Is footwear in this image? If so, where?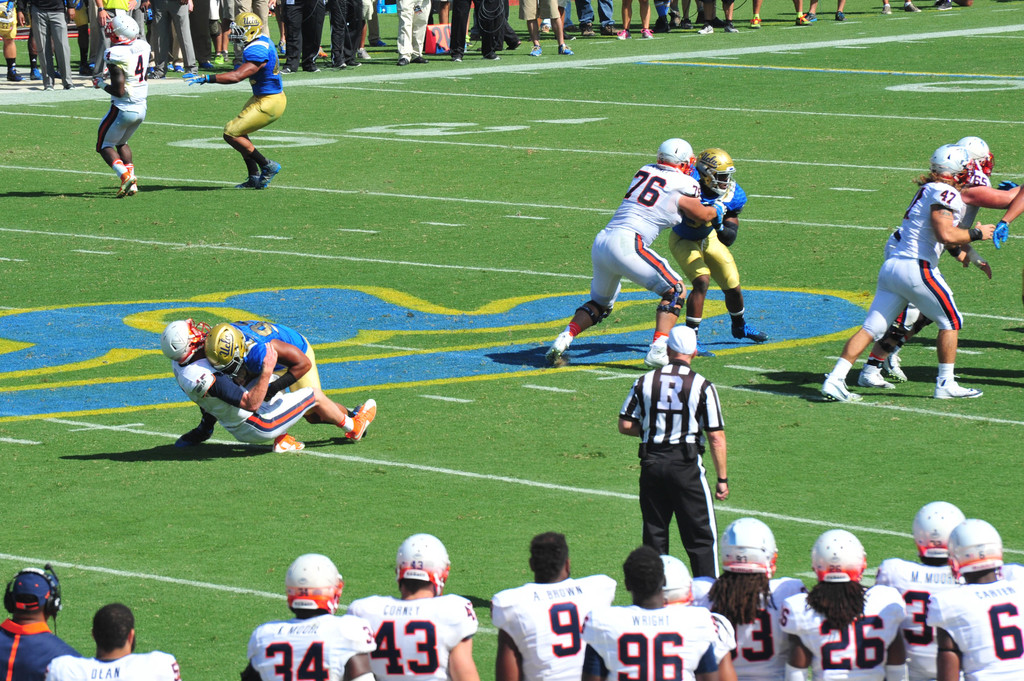
Yes, at bbox=[641, 340, 671, 367].
